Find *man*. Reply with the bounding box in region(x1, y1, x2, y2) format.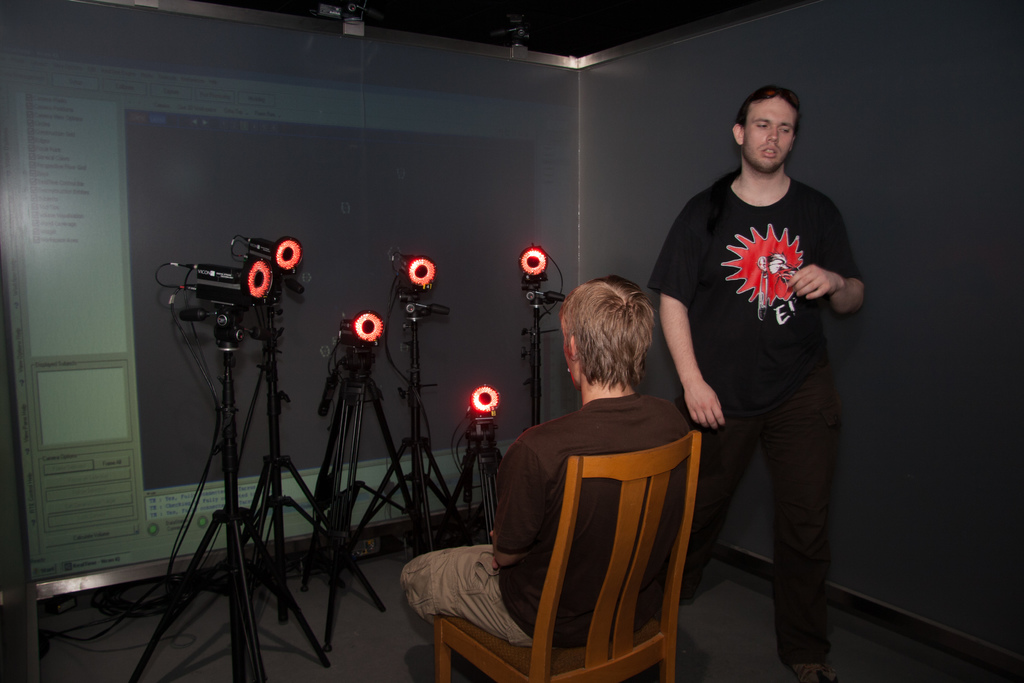
region(667, 50, 864, 670).
